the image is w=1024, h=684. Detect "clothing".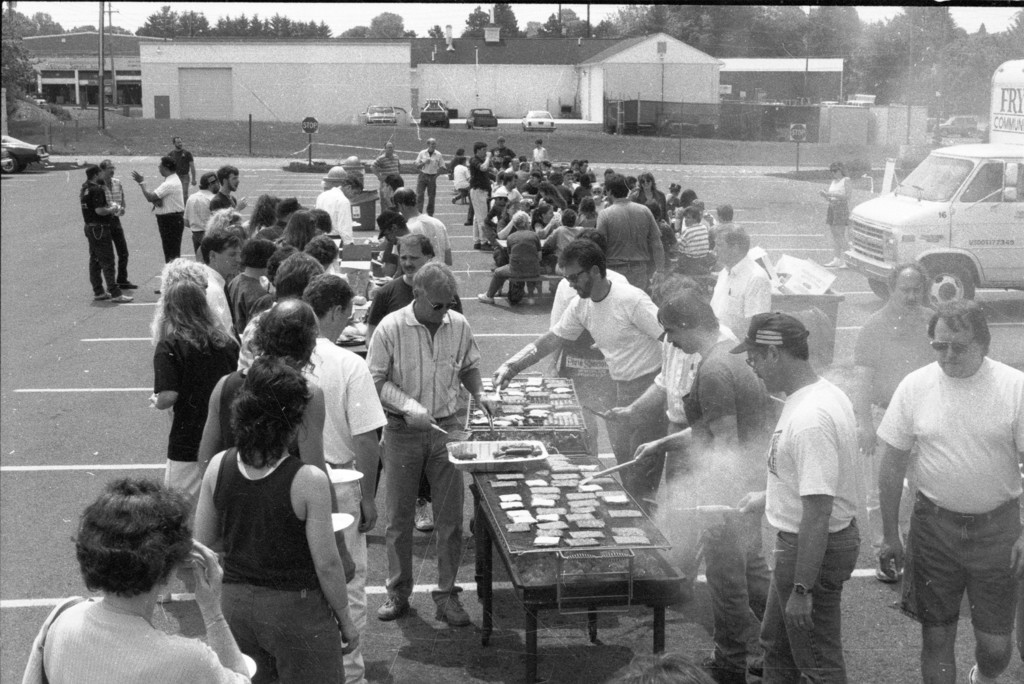
Detection: 17,594,255,683.
